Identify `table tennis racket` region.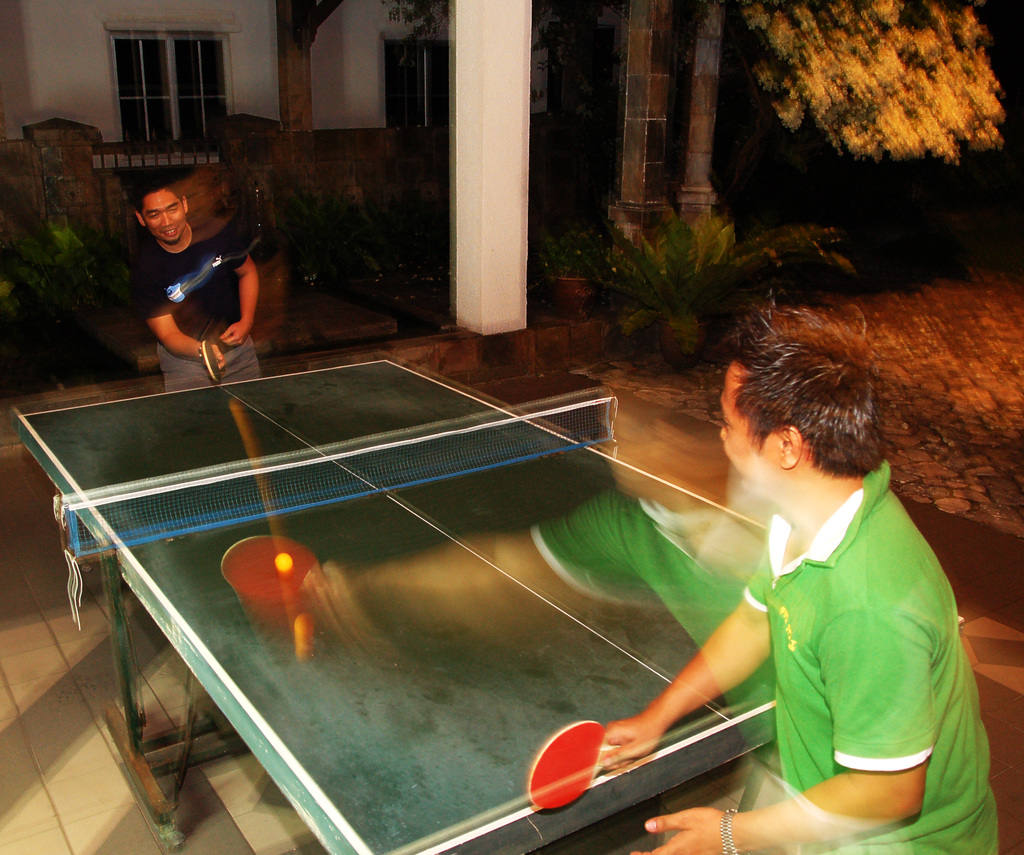
Region: 200,339,250,389.
